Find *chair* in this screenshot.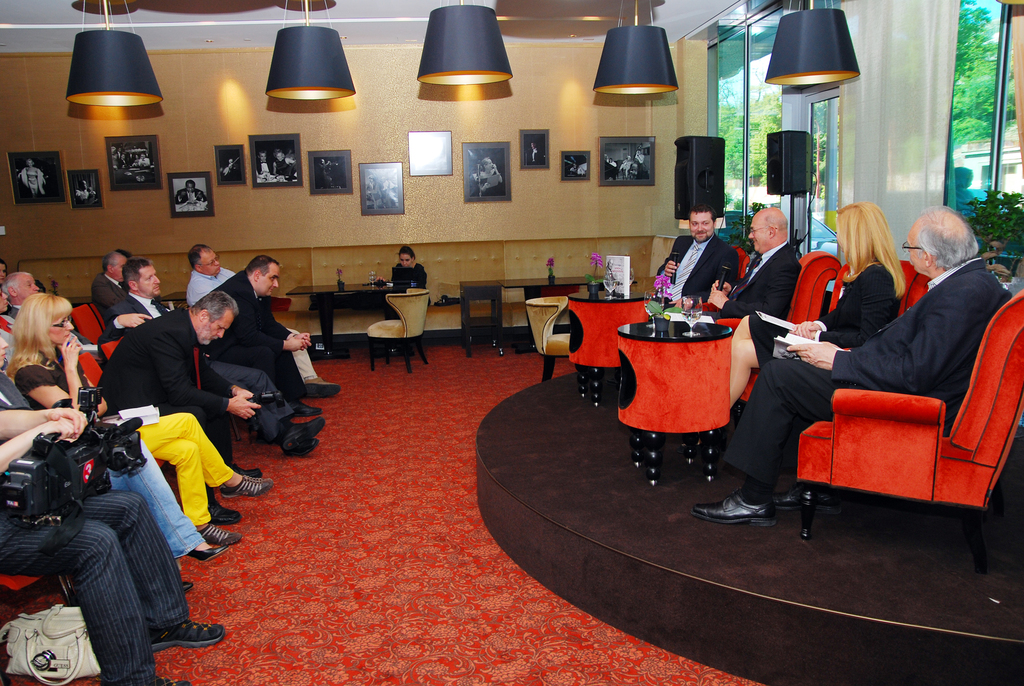
The bounding box for *chair* is (x1=83, y1=350, x2=116, y2=393).
